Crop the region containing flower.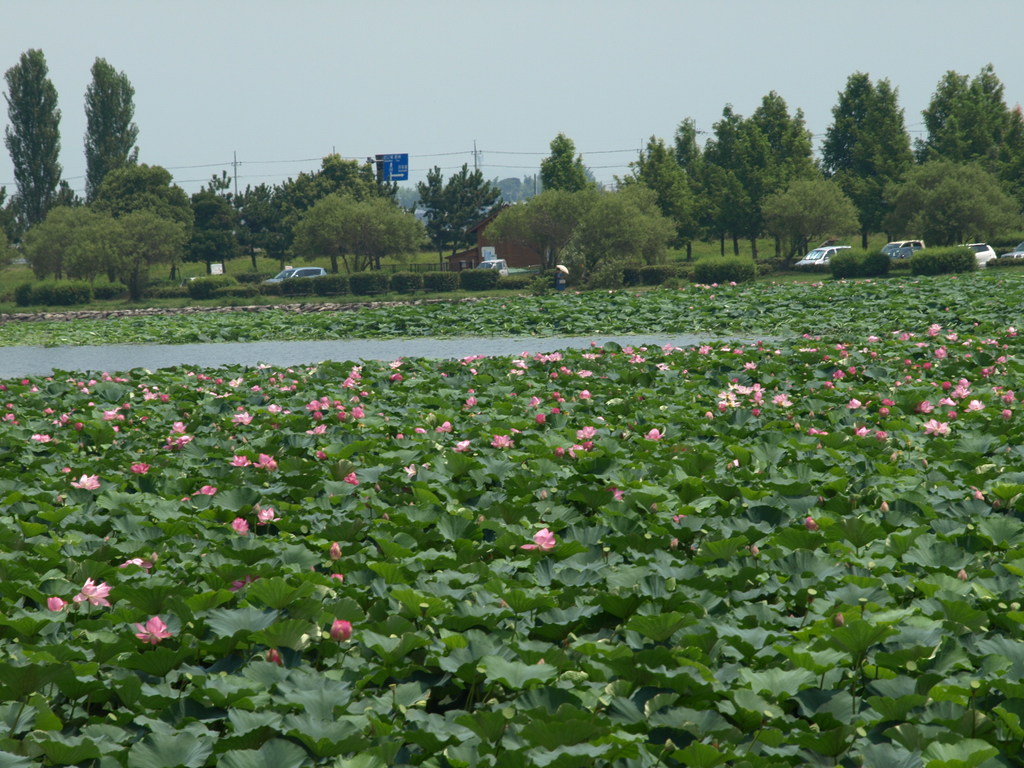
Crop region: x1=645, y1=424, x2=664, y2=441.
